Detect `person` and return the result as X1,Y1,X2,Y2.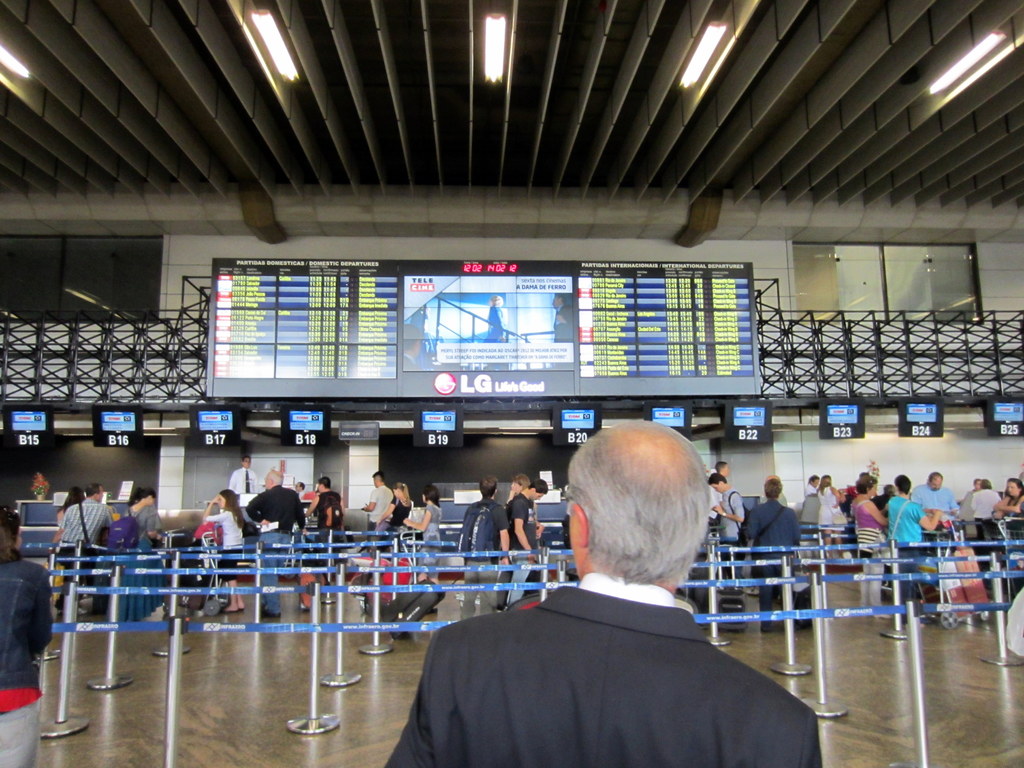
199,488,249,612.
